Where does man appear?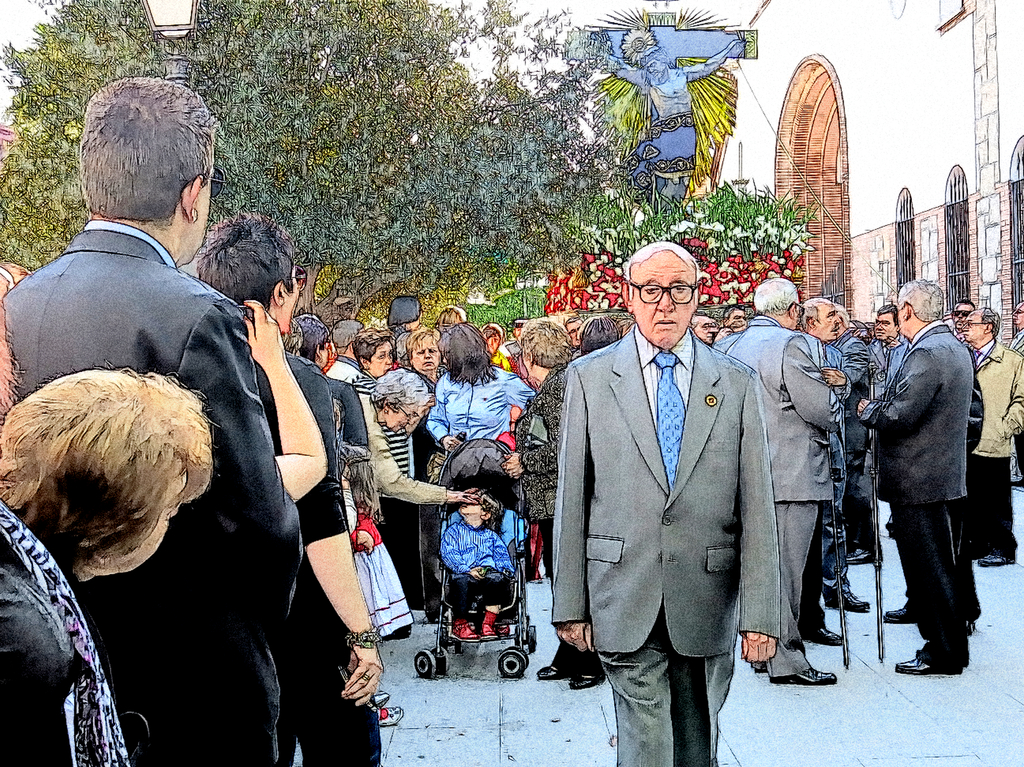
Appears at left=726, top=275, right=832, bottom=696.
